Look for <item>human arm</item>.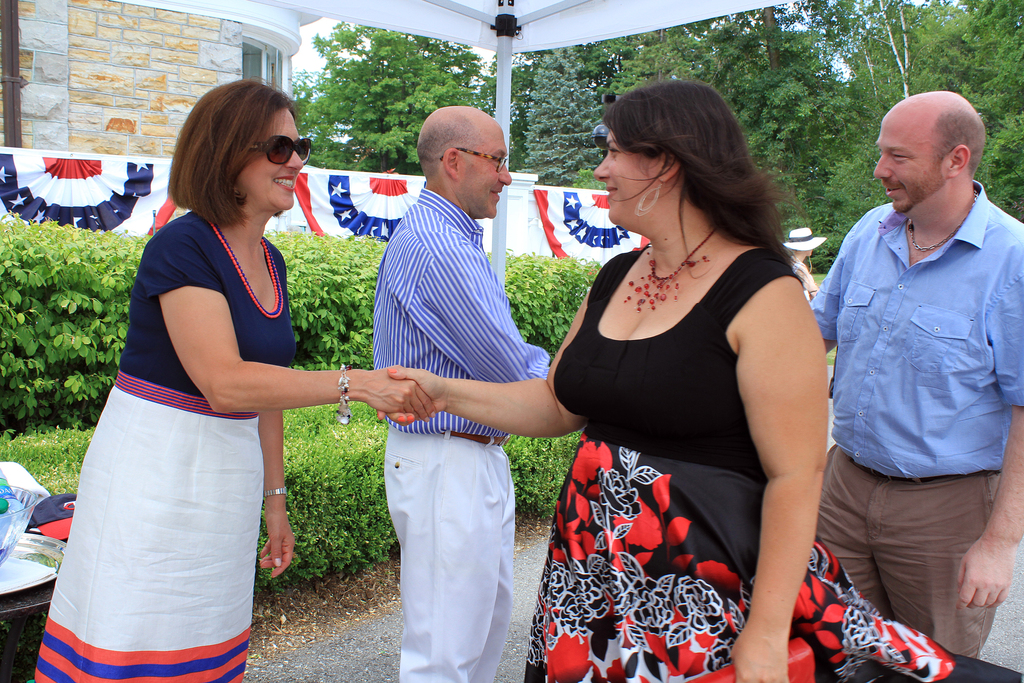
Found: <box>257,415,298,579</box>.
